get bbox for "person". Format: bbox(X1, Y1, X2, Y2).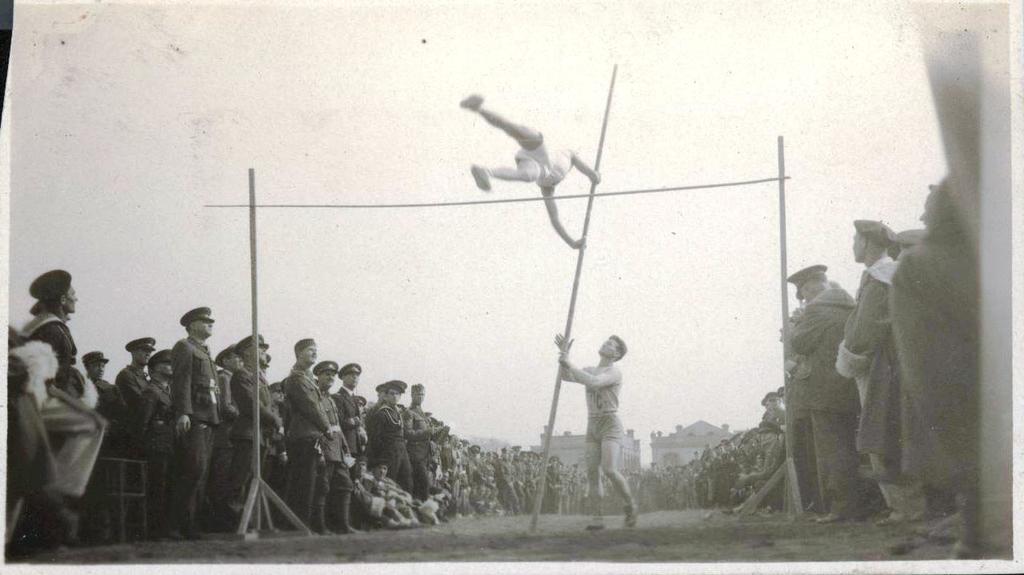
bbox(457, 92, 598, 253).
